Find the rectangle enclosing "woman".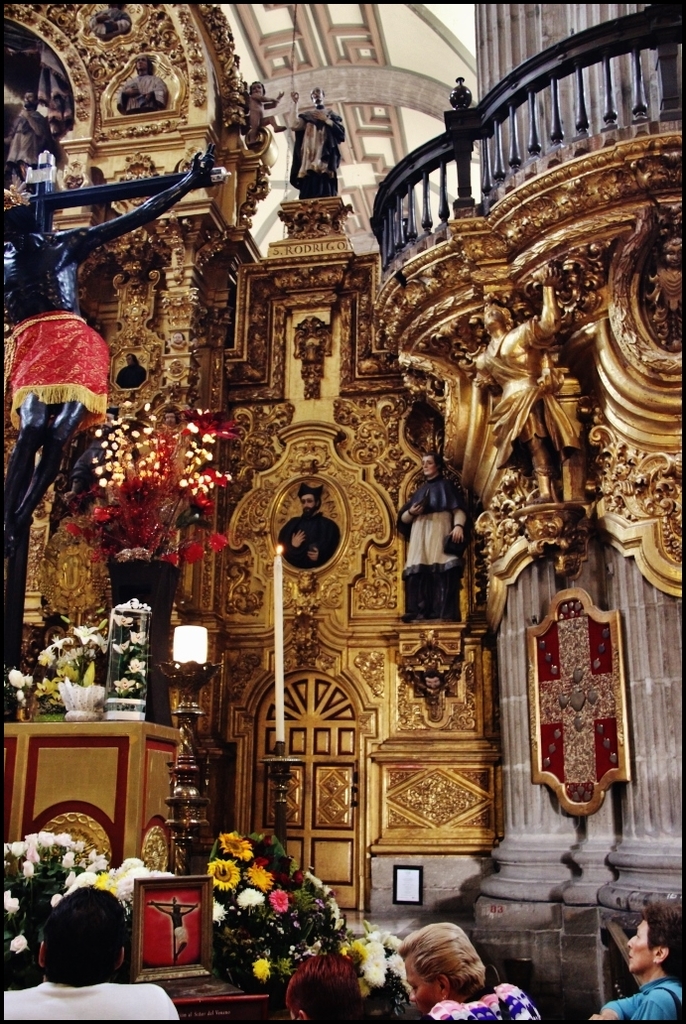
detection(381, 912, 526, 1020).
